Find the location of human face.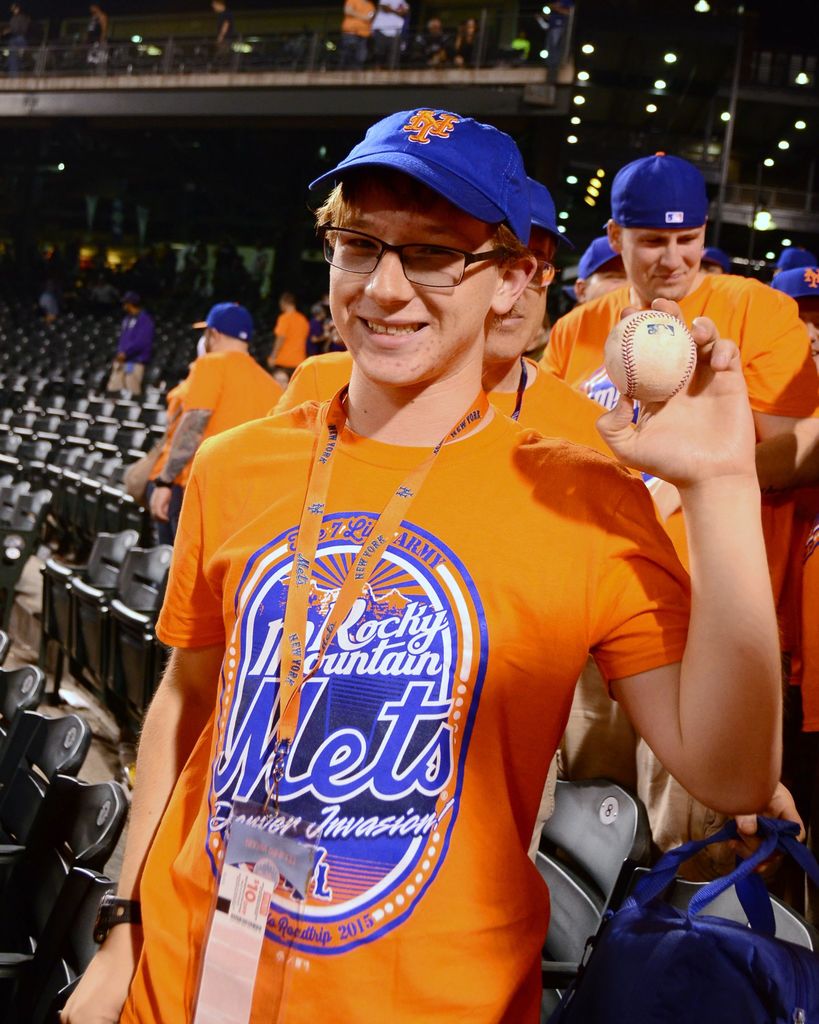
Location: <bbox>484, 238, 561, 362</bbox>.
